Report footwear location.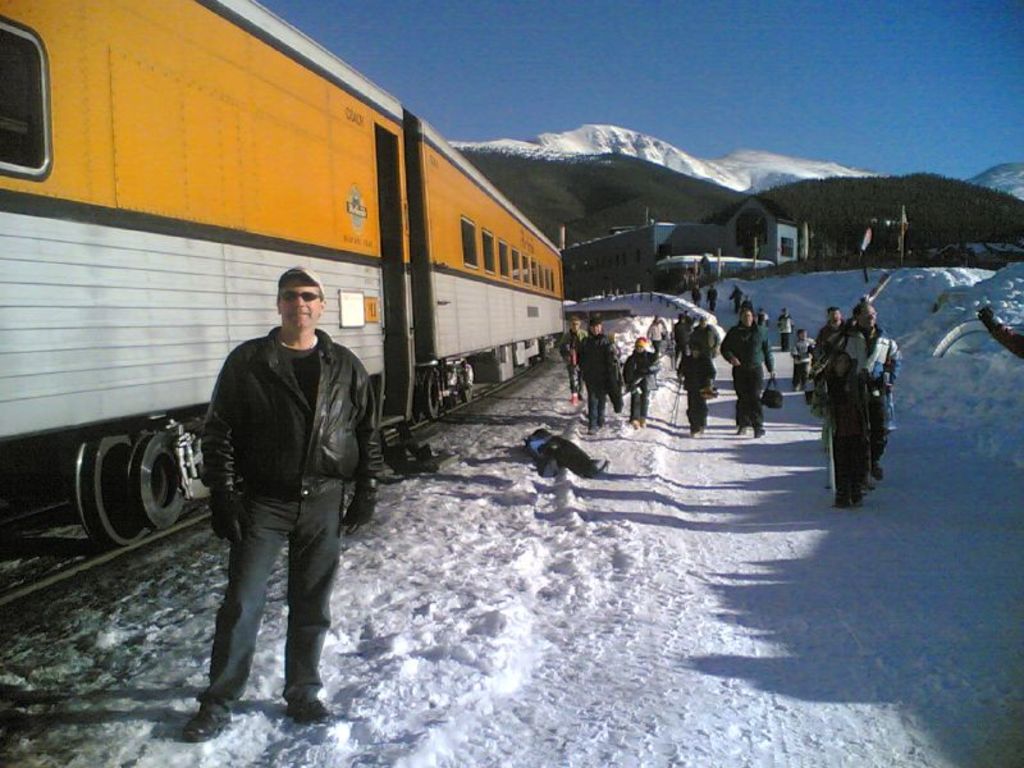
Report: detection(641, 415, 650, 429).
